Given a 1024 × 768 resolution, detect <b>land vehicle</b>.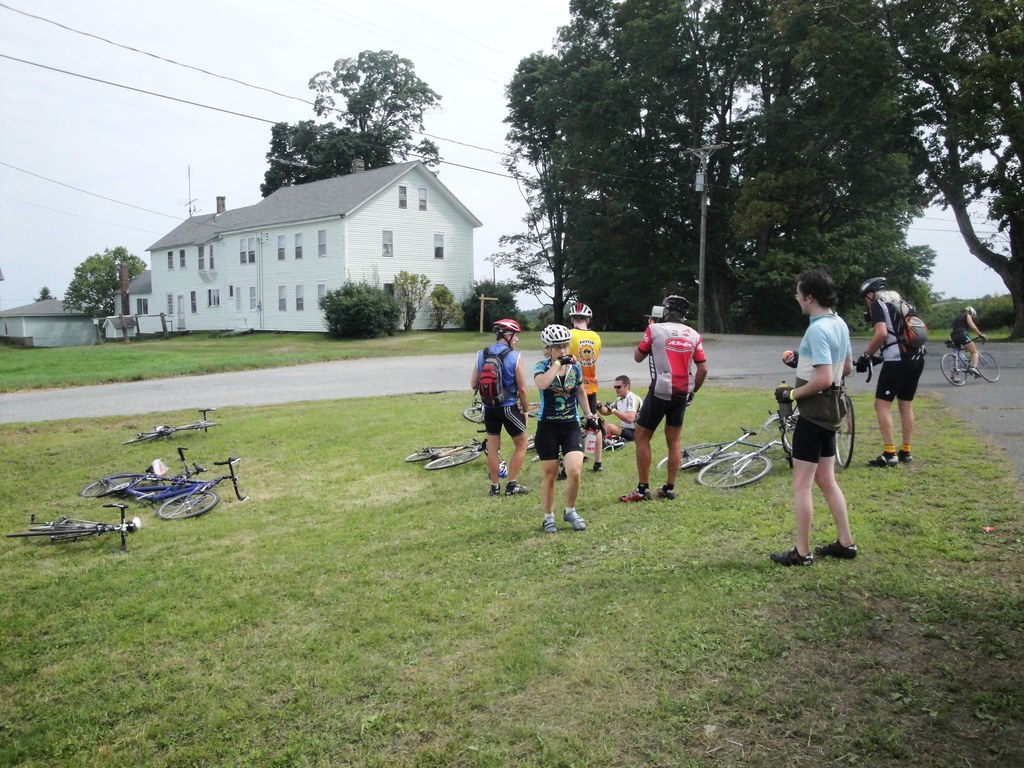
129/400/221/445.
